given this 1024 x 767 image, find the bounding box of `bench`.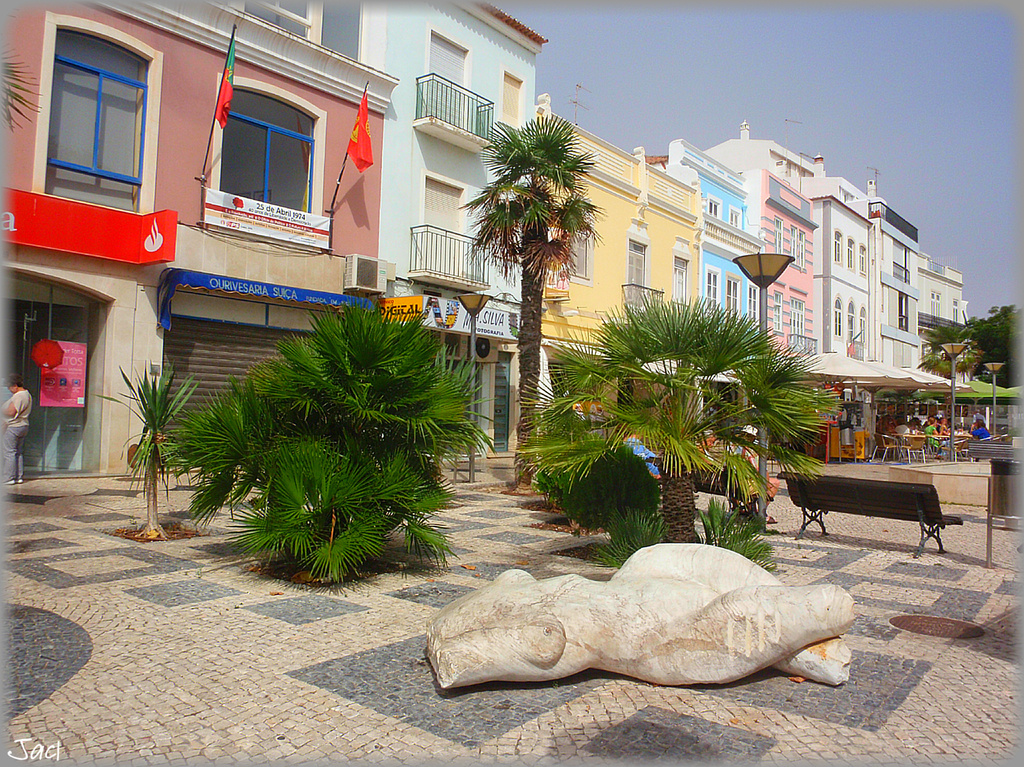
Rect(780, 468, 967, 560).
